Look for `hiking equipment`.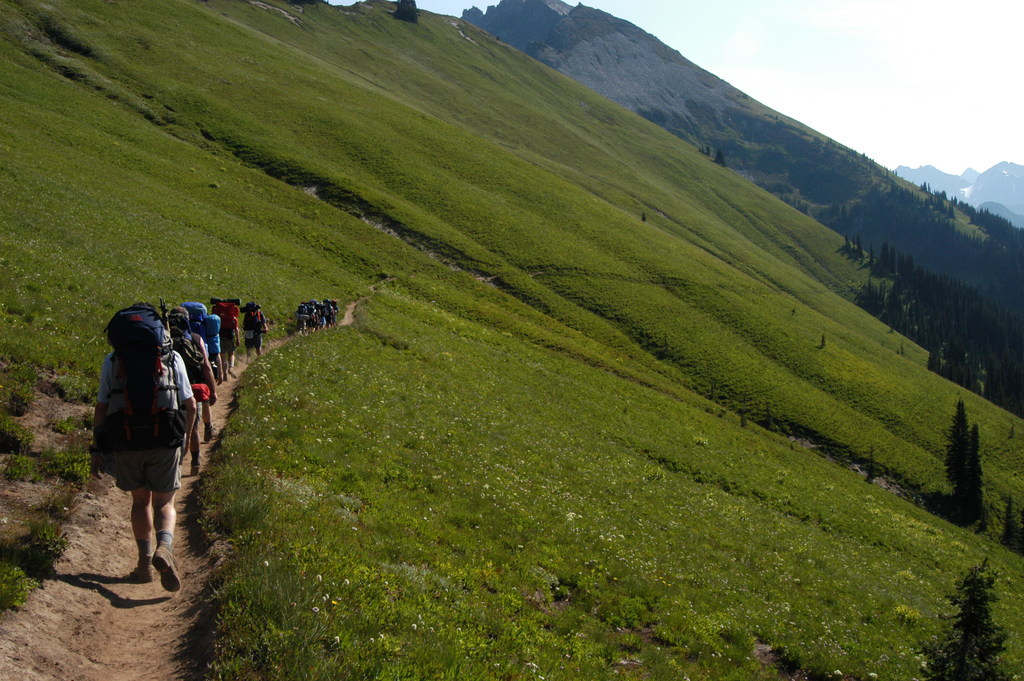
Found: [x1=175, y1=332, x2=209, y2=384].
